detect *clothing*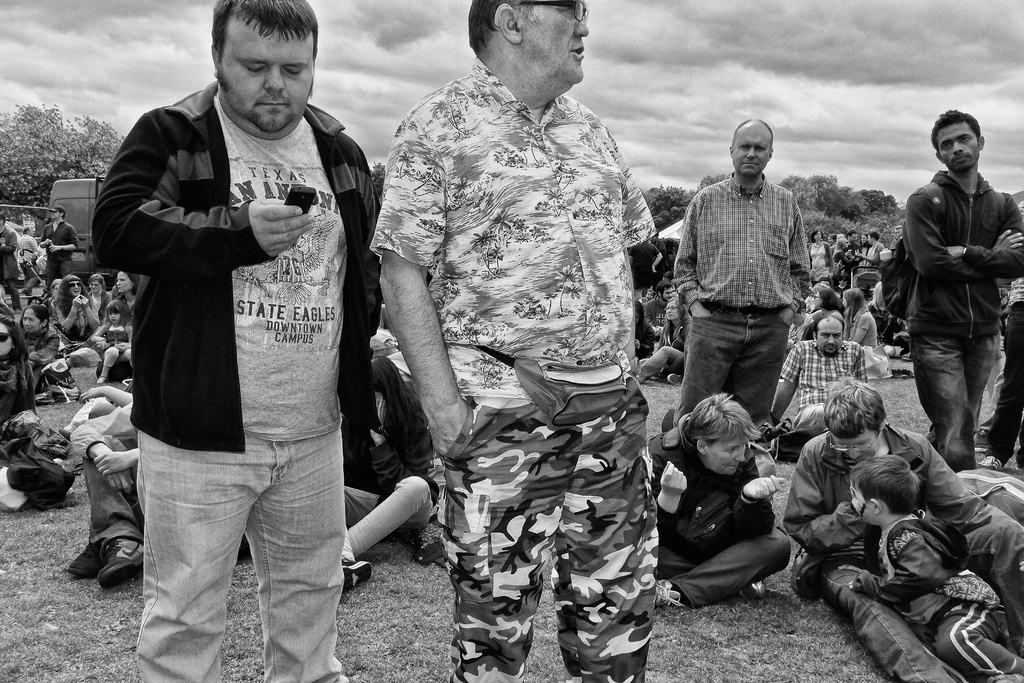
locate(372, 63, 649, 682)
